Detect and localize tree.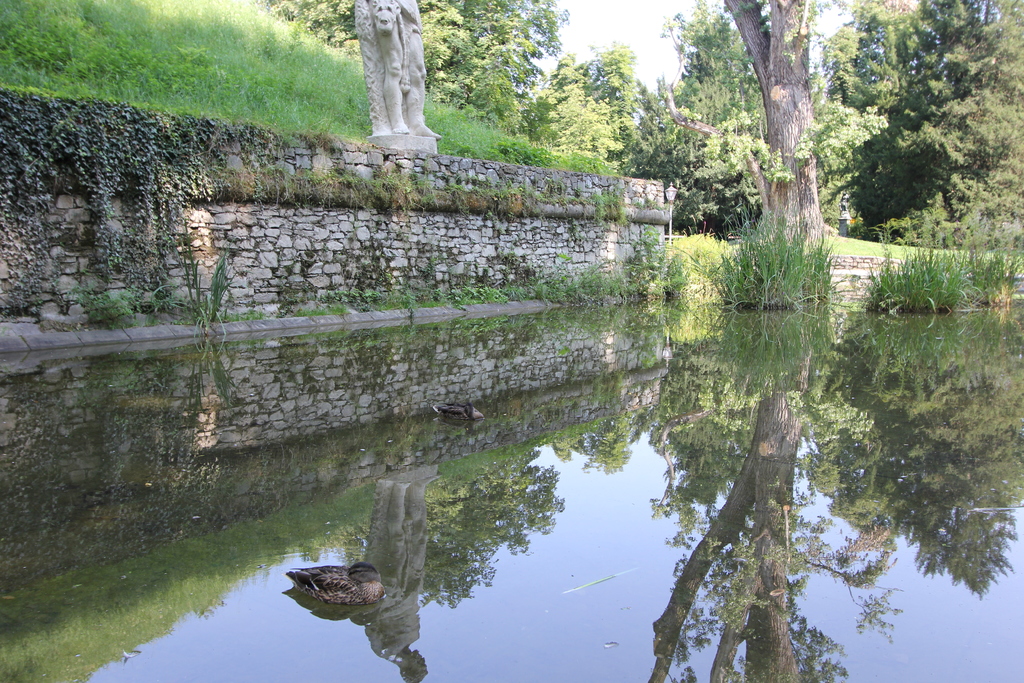
Localized at BBox(525, 57, 614, 162).
